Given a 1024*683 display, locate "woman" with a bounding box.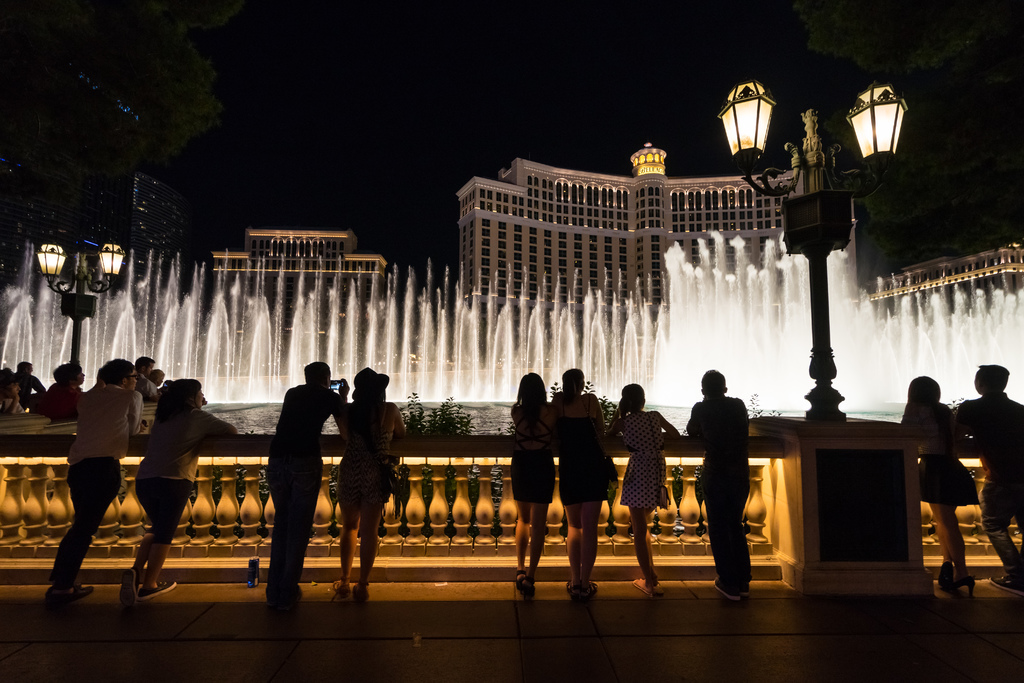
Located: (120,375,239,598).
